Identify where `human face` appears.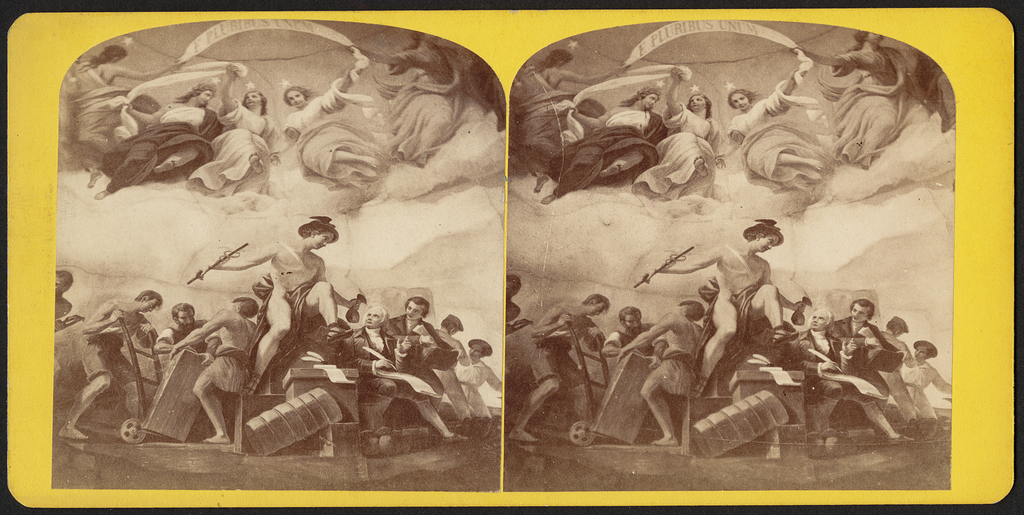
Appears at bbox(469, 344, 483, 359).
